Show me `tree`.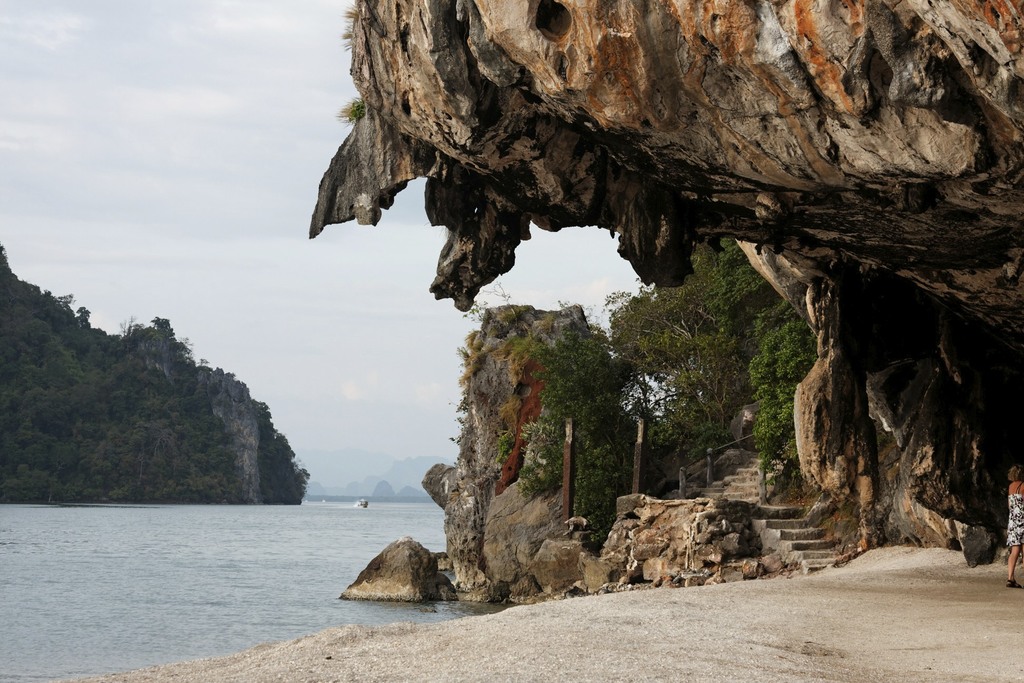
`tree` is here: l=744, t=315, r=834, b=496.
